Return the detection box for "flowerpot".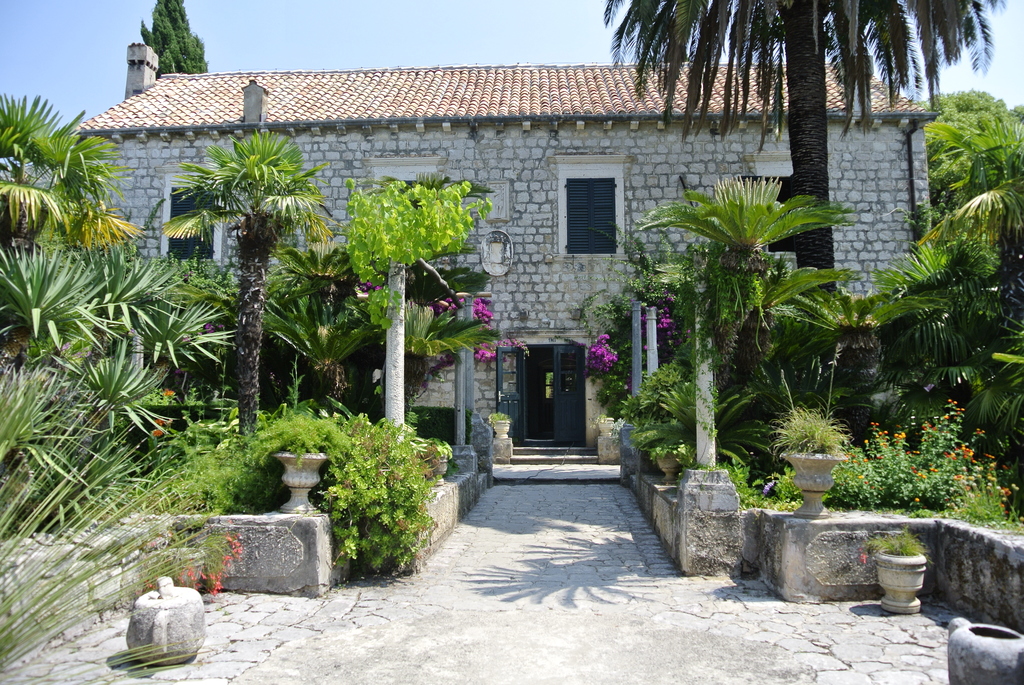
rect(273, 447, 328, 515).
